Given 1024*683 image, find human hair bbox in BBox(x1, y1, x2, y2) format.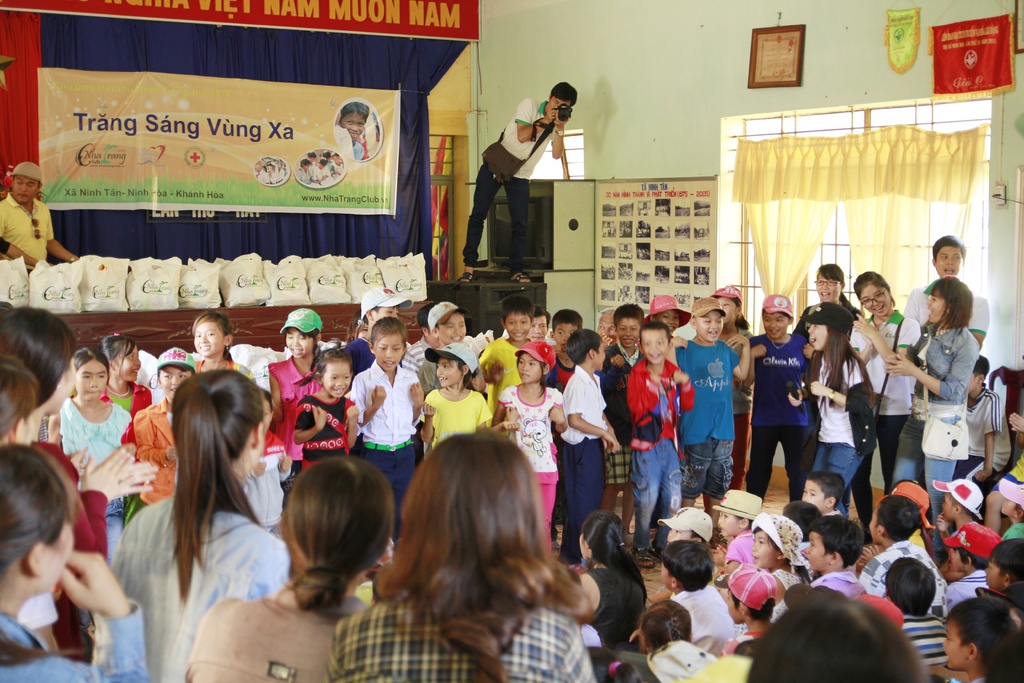
BBox(884, 554, 935, 614).
